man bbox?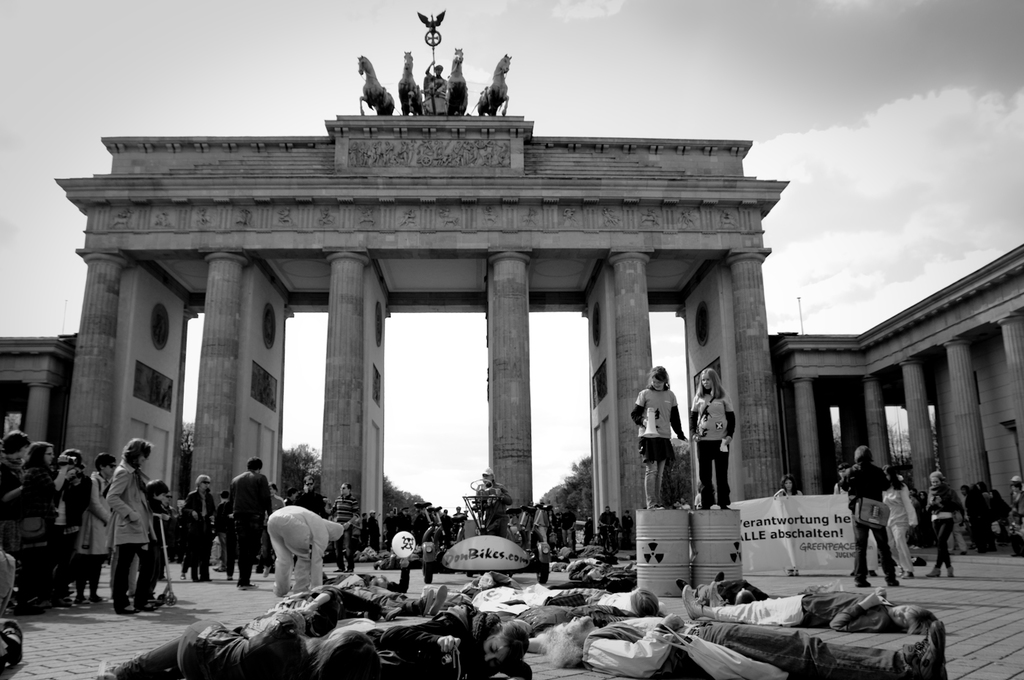
621,510,636,541
